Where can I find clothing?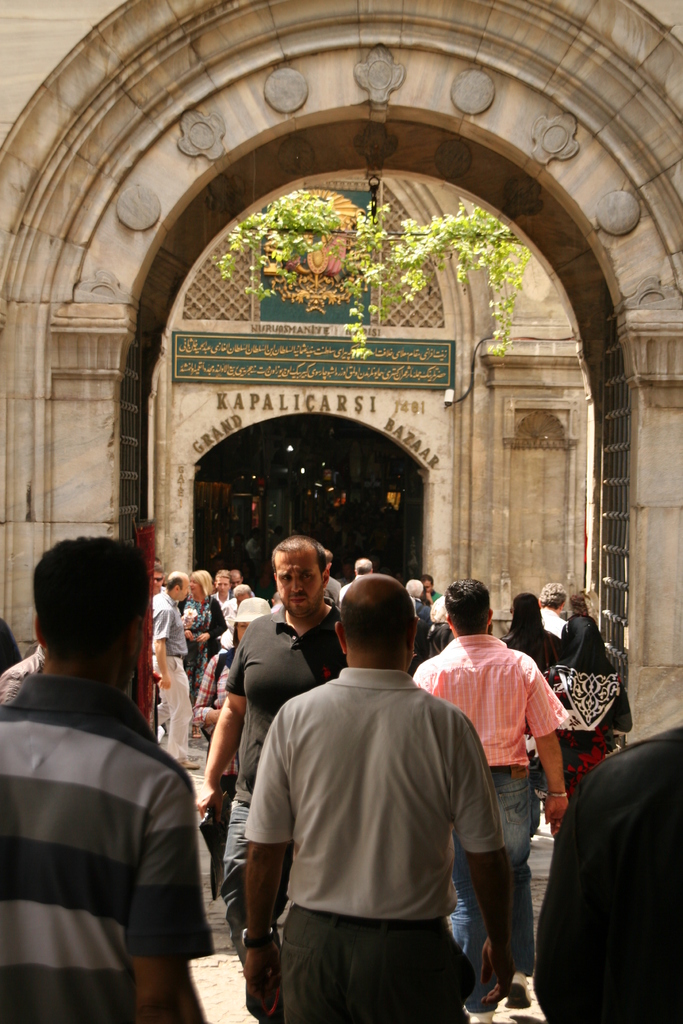
You can find it at [left=215, top=589, right=229, bottom=610].
